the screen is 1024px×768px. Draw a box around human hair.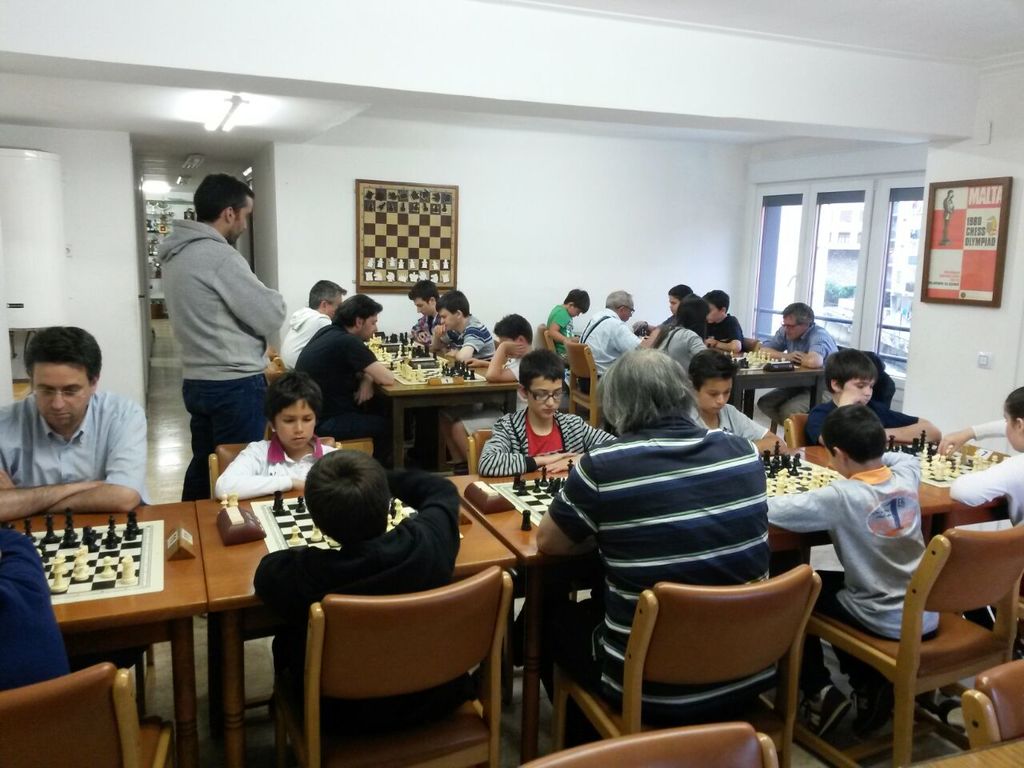
select_region(826, 350, 878, 392).
